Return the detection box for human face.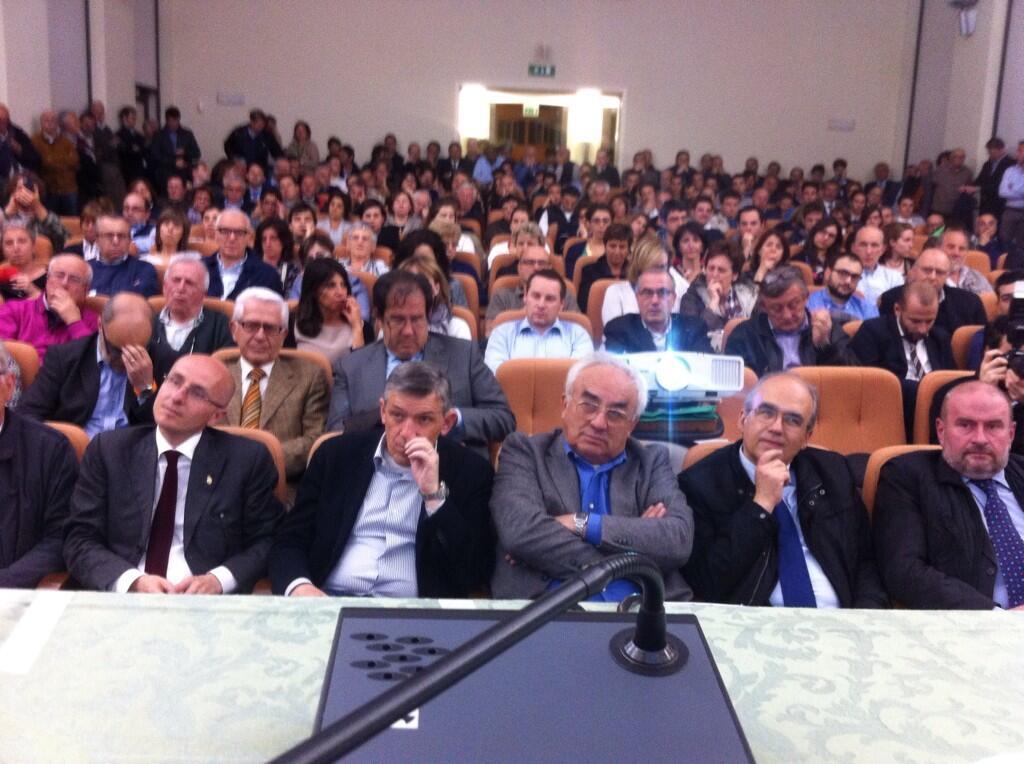
Rect(93, 336, 157, 375).
